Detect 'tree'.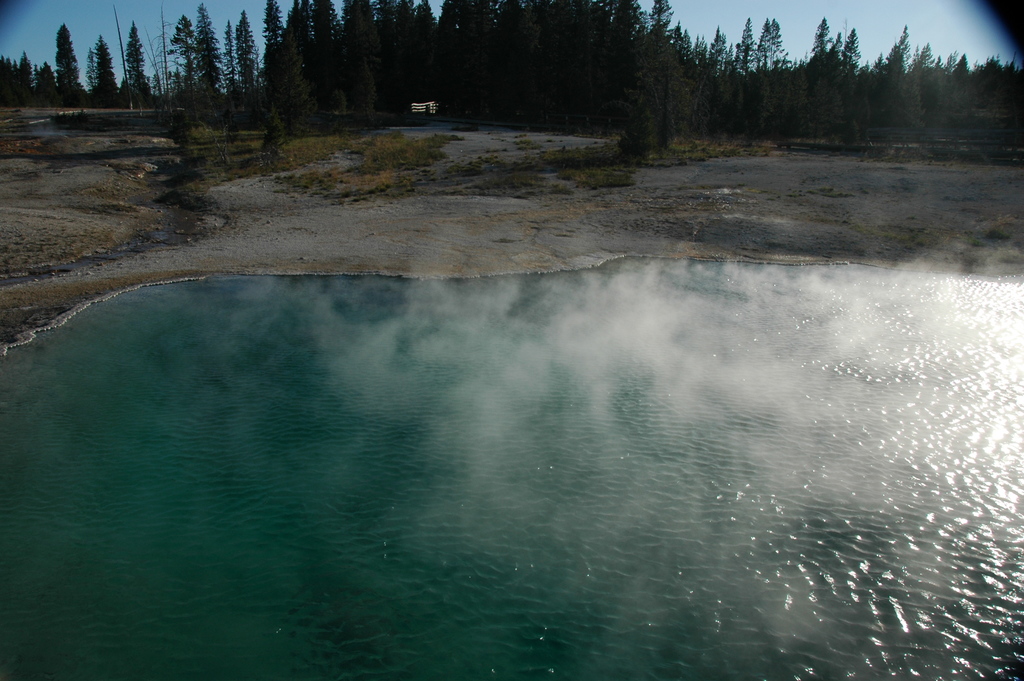
Detected at (306,0,310,35).
